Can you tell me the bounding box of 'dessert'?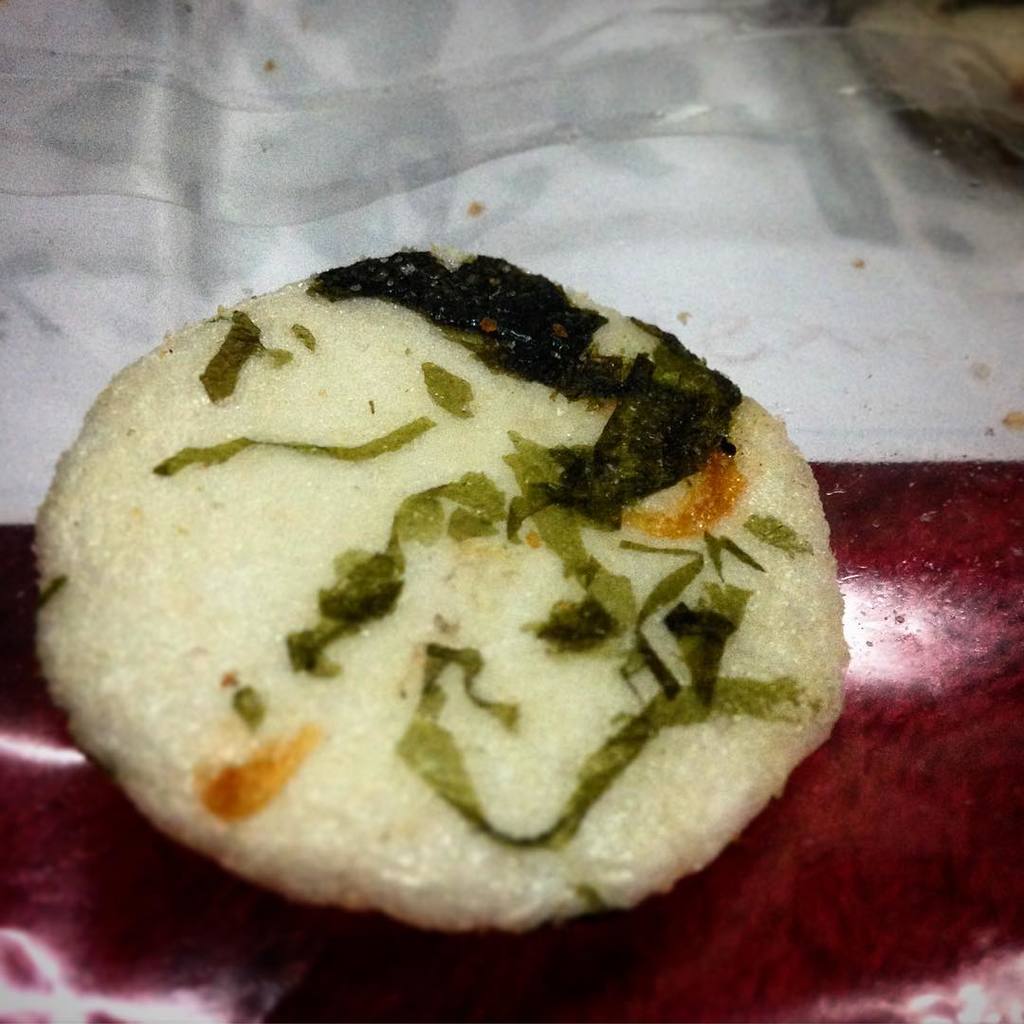
(33,243,856,942).
